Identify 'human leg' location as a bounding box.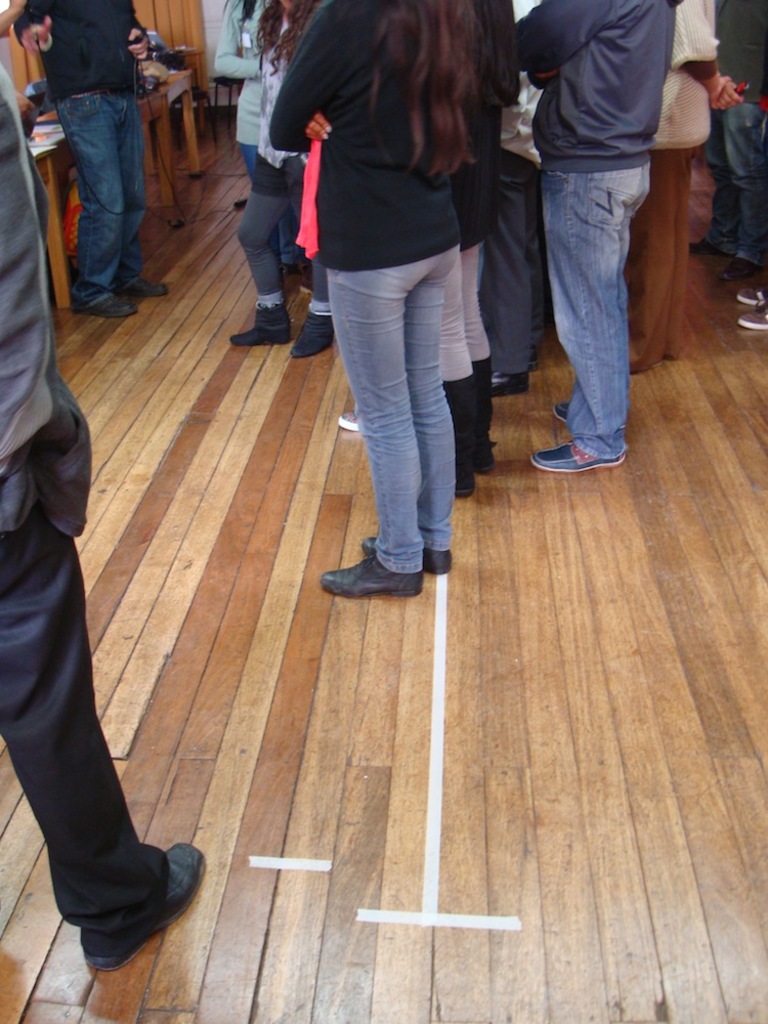
<box>735,278,767,302</box>.
